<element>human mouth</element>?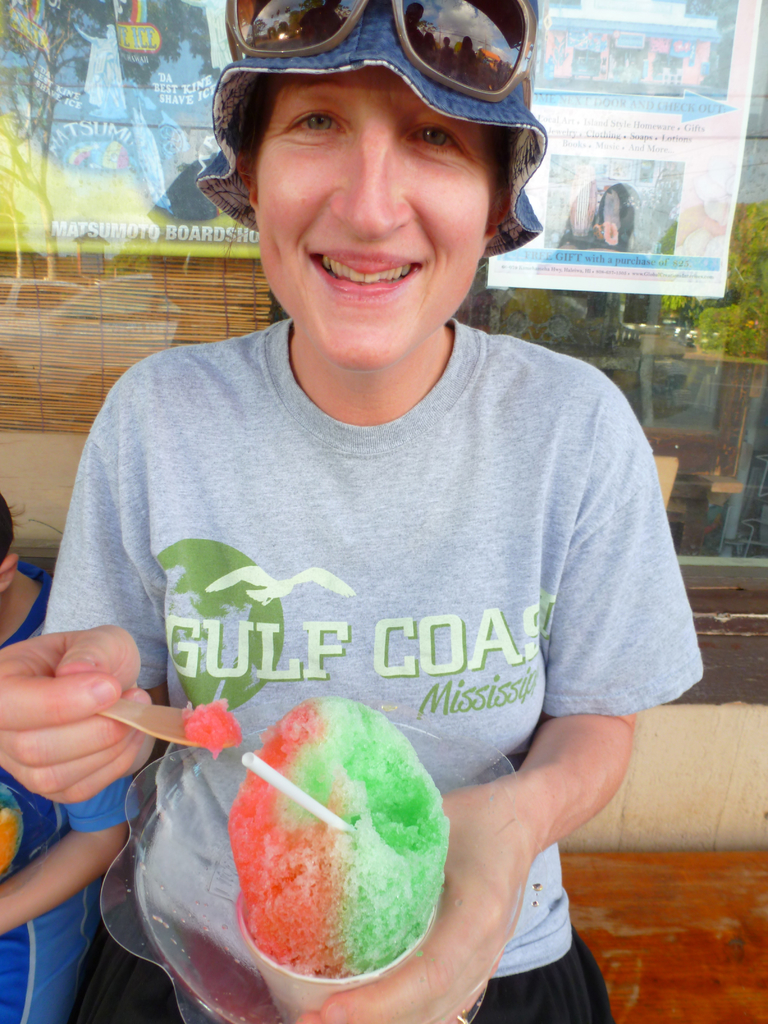
Rect(308, 252, 429, 303)
